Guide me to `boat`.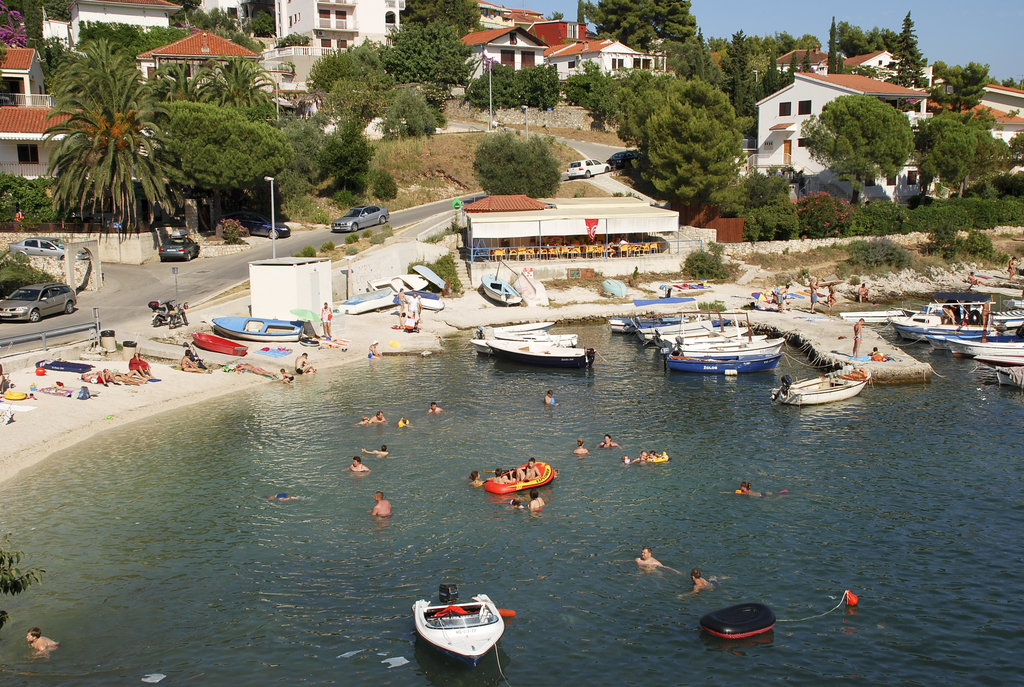
Guidance: pyautogui.locateOnScreen(407, 594, 513, 665).
